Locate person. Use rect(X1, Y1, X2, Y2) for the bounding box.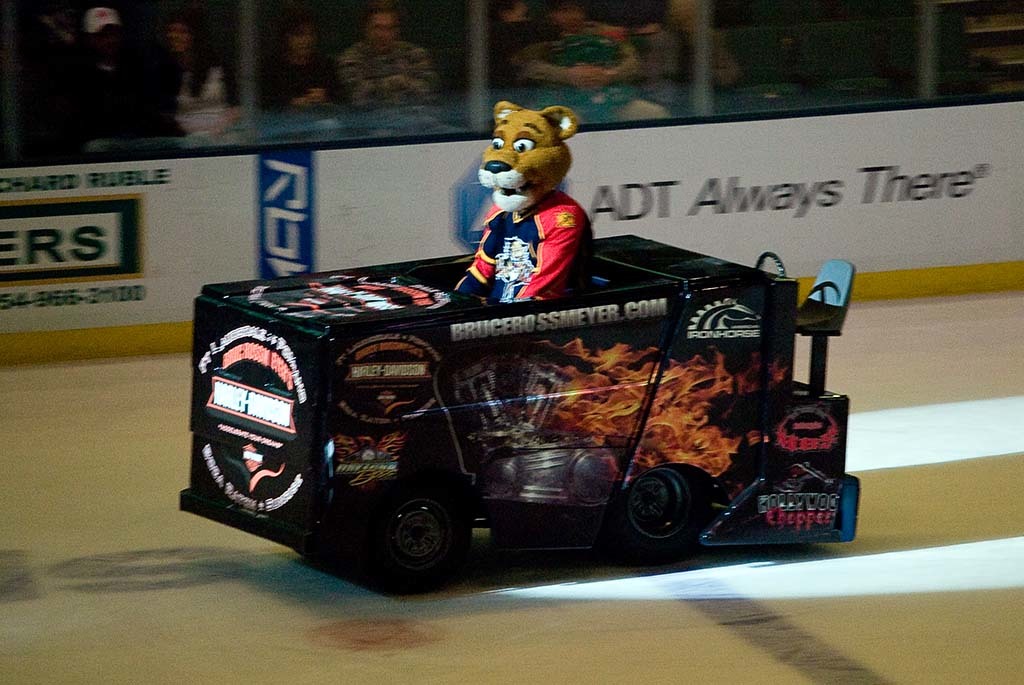
rect(253, 3, 347, 115).
